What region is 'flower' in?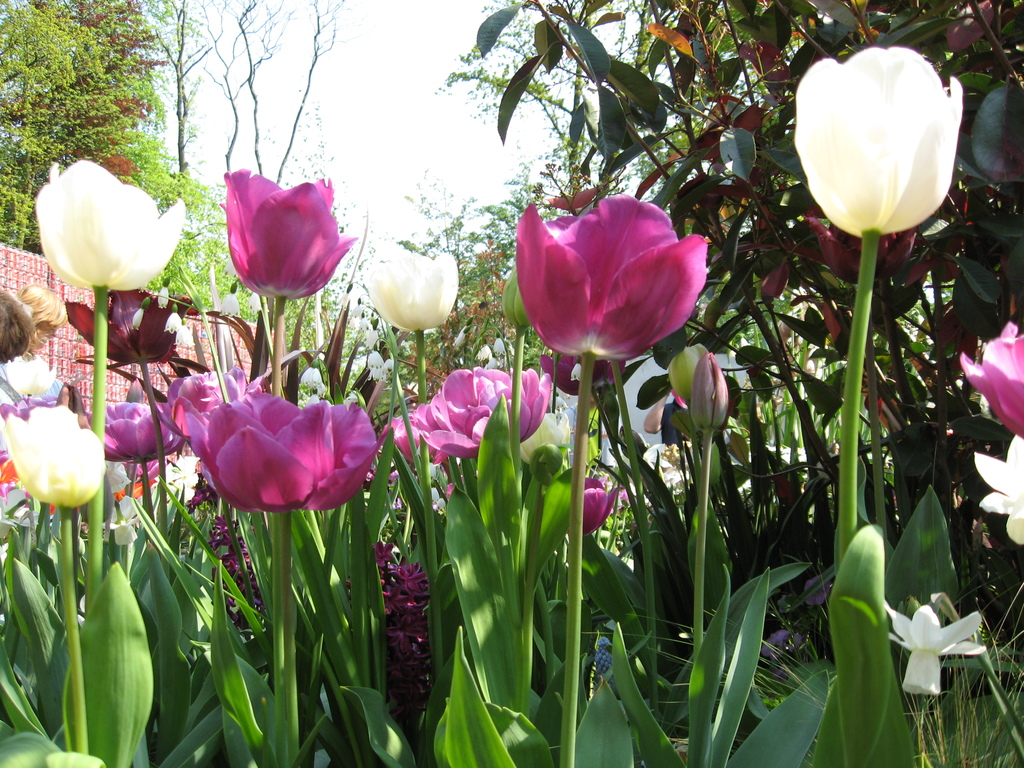
[882,600,985,701].
